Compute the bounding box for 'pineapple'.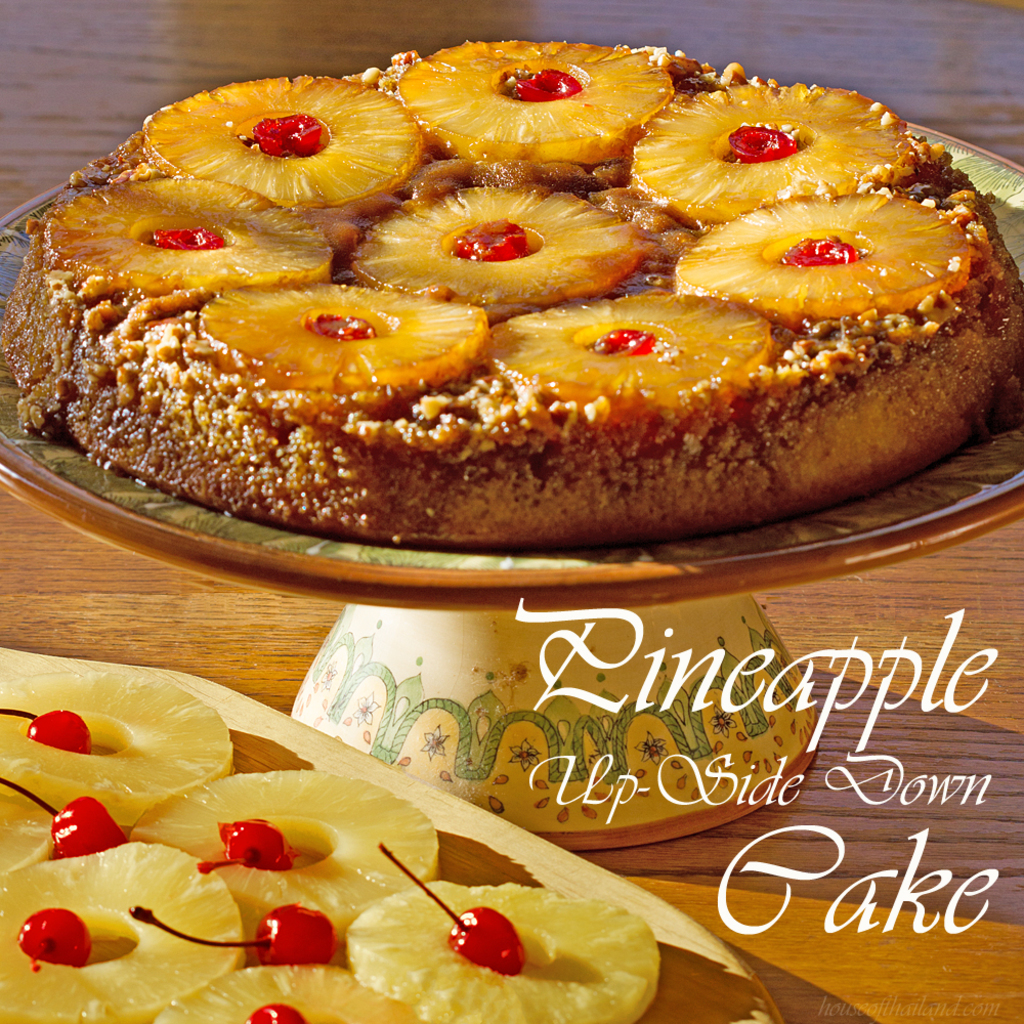
crop(486, 291, 779, 412).
